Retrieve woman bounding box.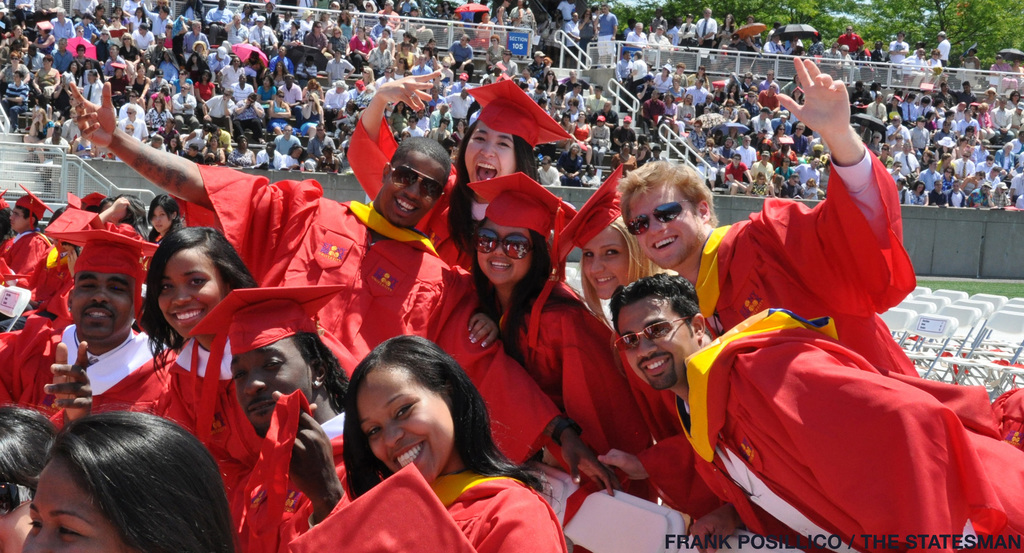
Bounding box: (634, 145, 655, 163).
